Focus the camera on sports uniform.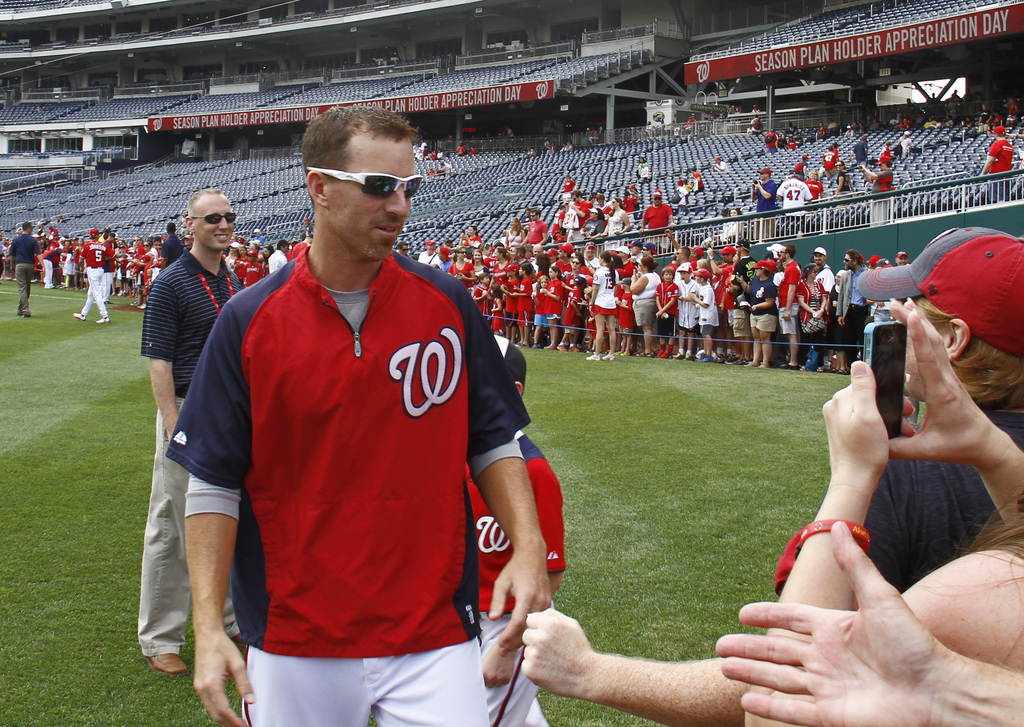
Focus region: left=777, top=264, right=812, bottom=339.
